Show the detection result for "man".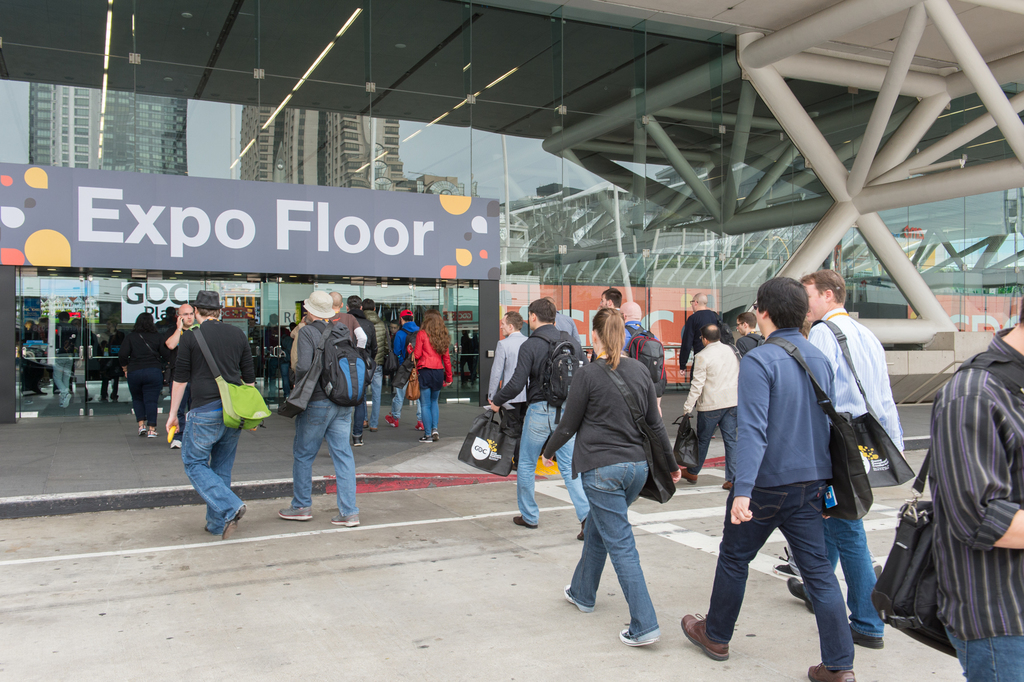
bbox=[164, 290, 256, 546].
